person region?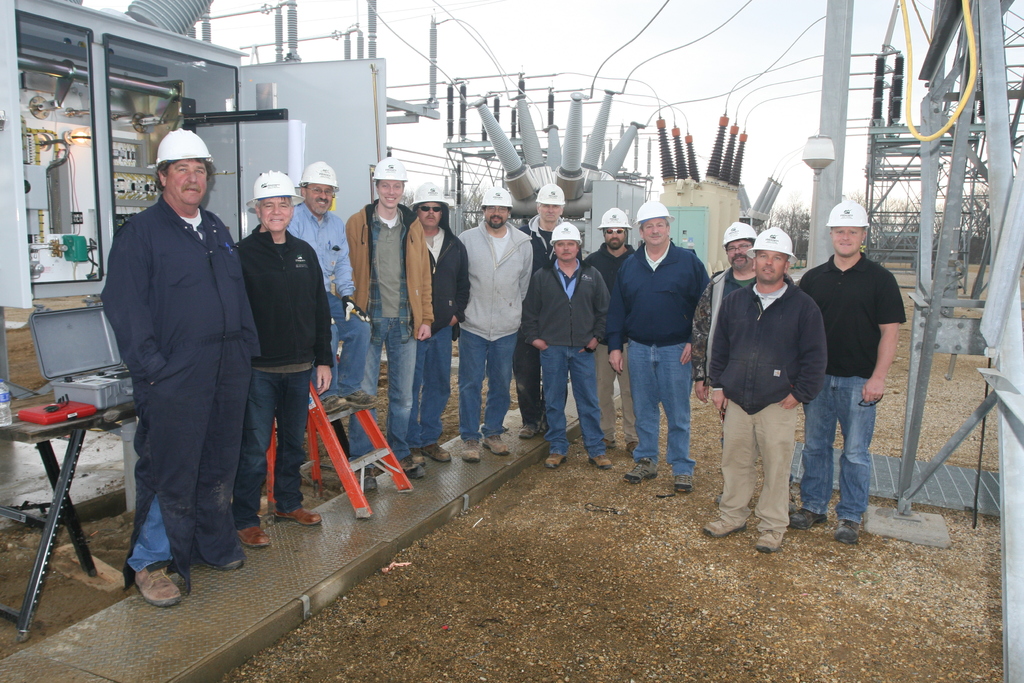
<region>793, 197, 908, 543</region>
